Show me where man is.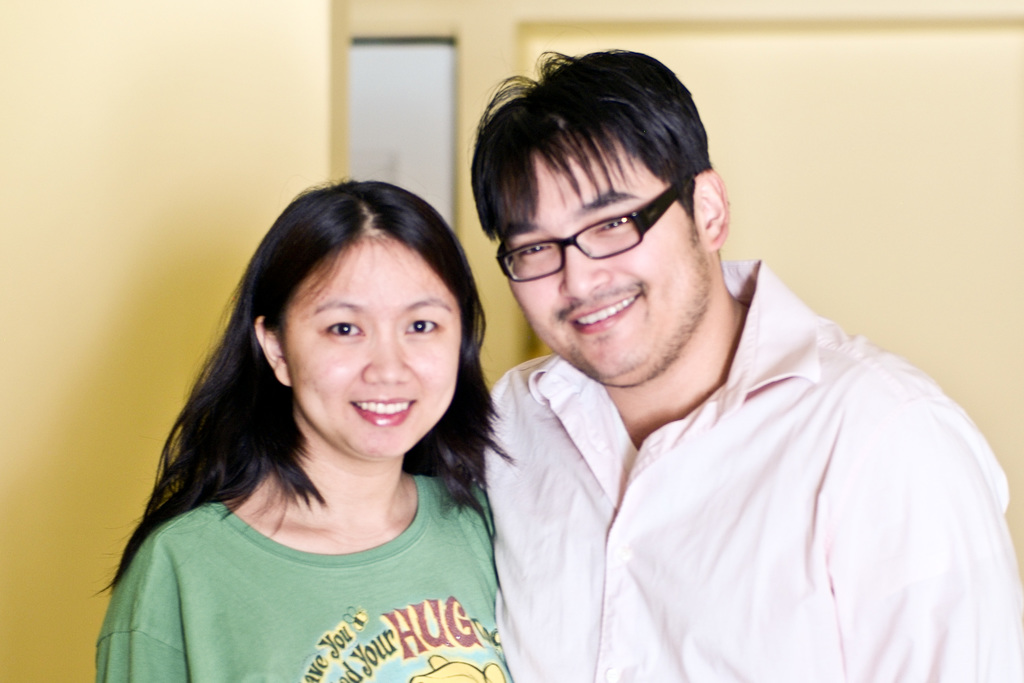
man is at [428, 56, 997, 675].
